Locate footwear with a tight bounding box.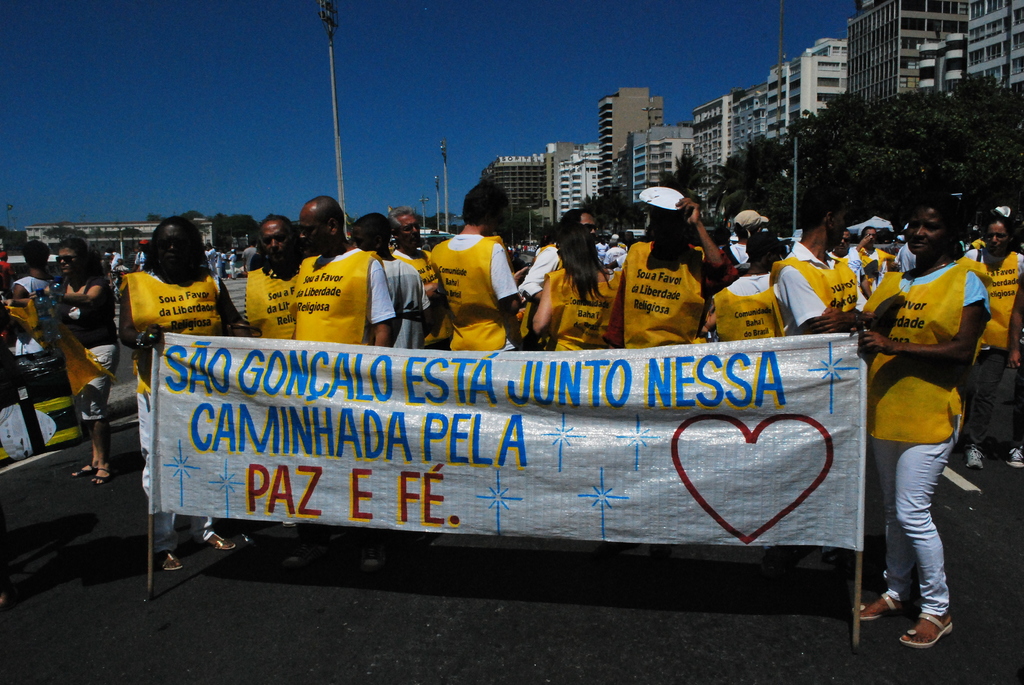
<box>853,581,908,622</box>.
